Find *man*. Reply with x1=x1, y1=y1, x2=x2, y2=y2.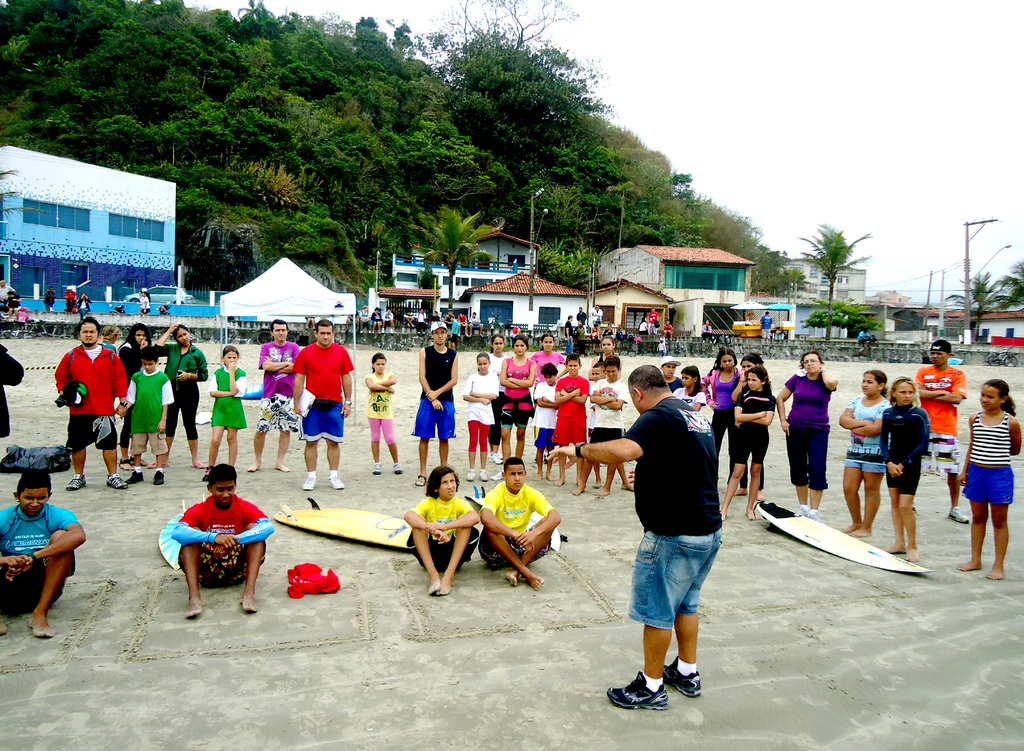
x1=545, y1=363, x2=723, y2=709.
